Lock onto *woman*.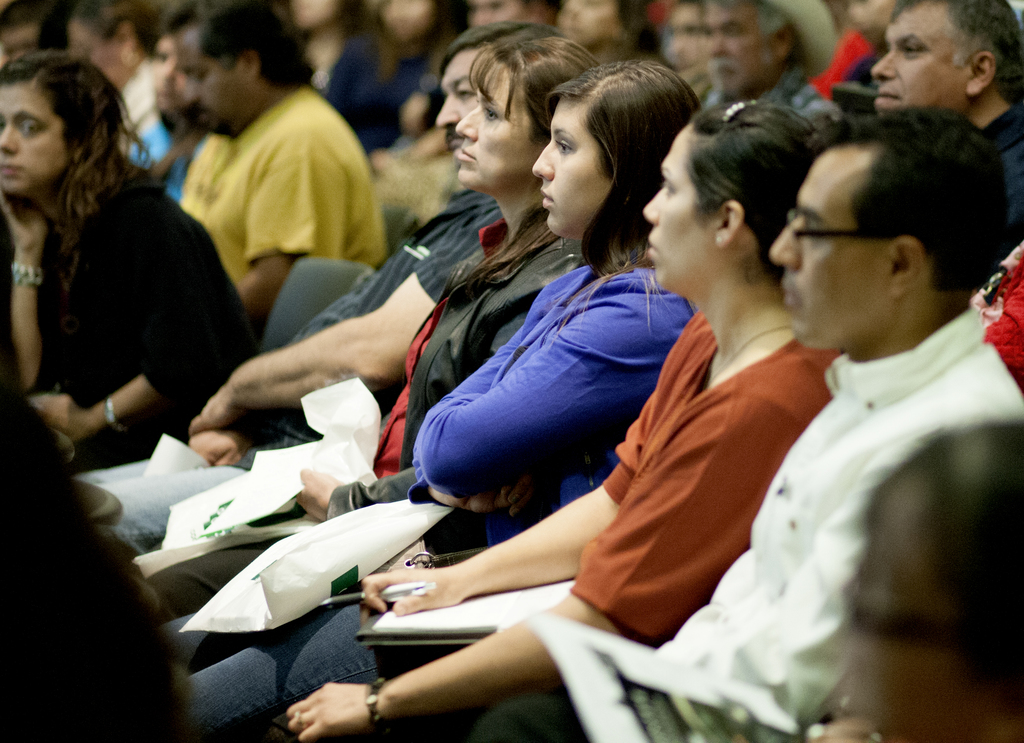
Locked: 168:58:711:691.
